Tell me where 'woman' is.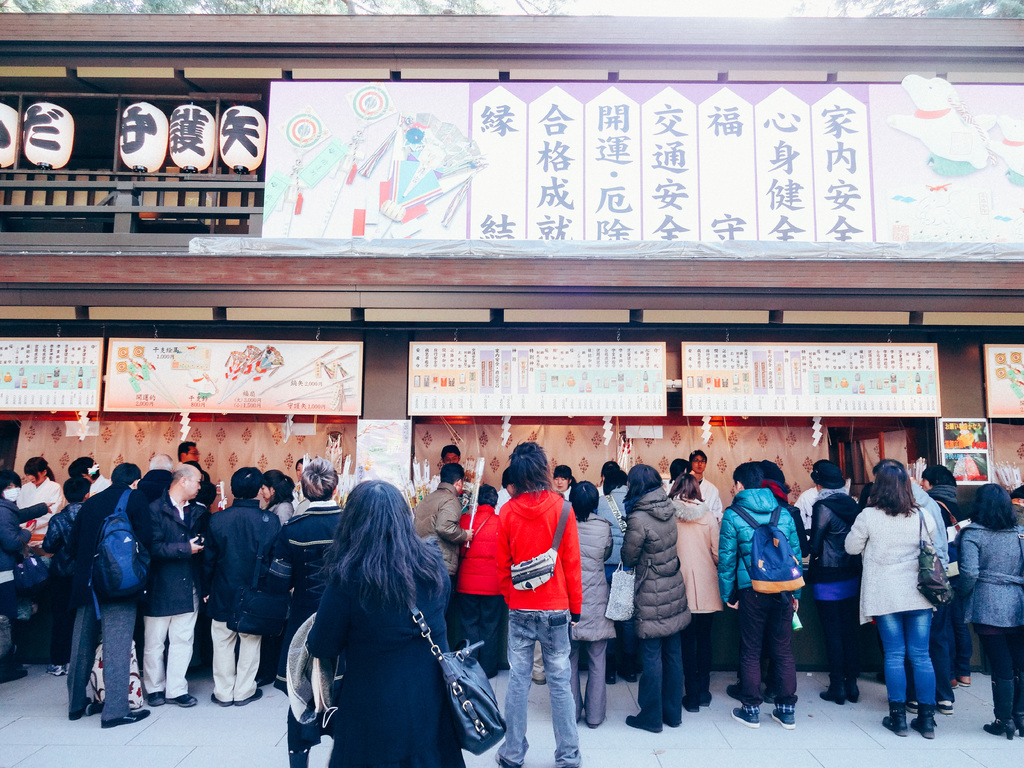
'woman' is at locate(258, 465, 295, 689).
